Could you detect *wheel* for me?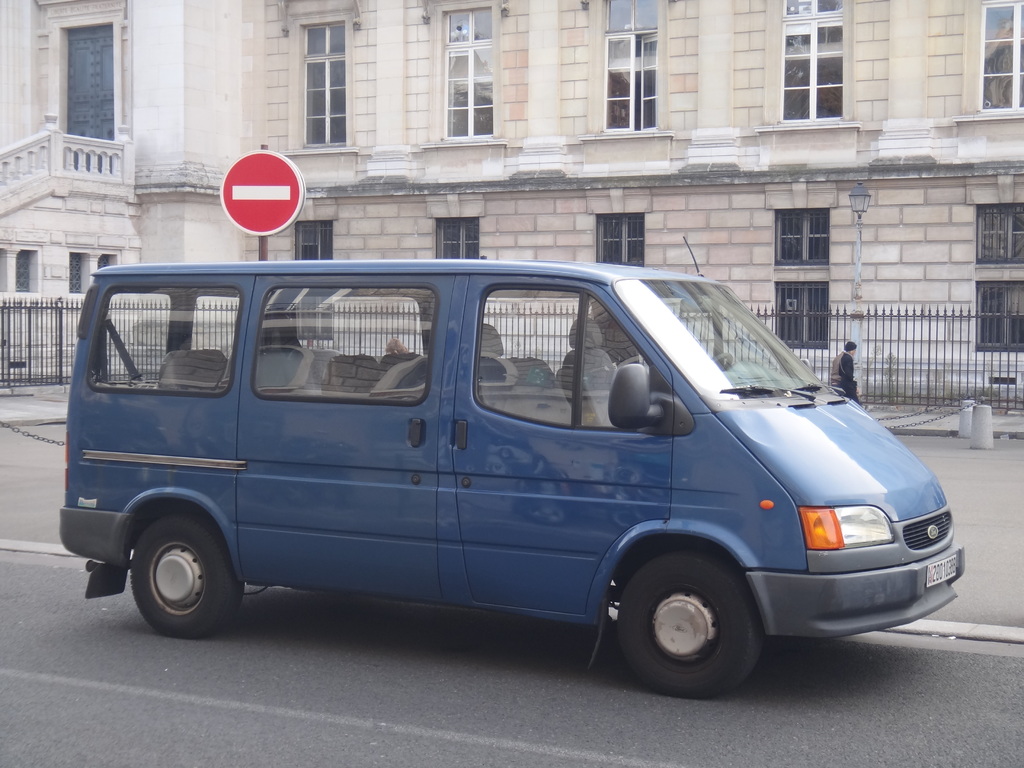
Detection result: bbox=(714, 353, 731, 369).
